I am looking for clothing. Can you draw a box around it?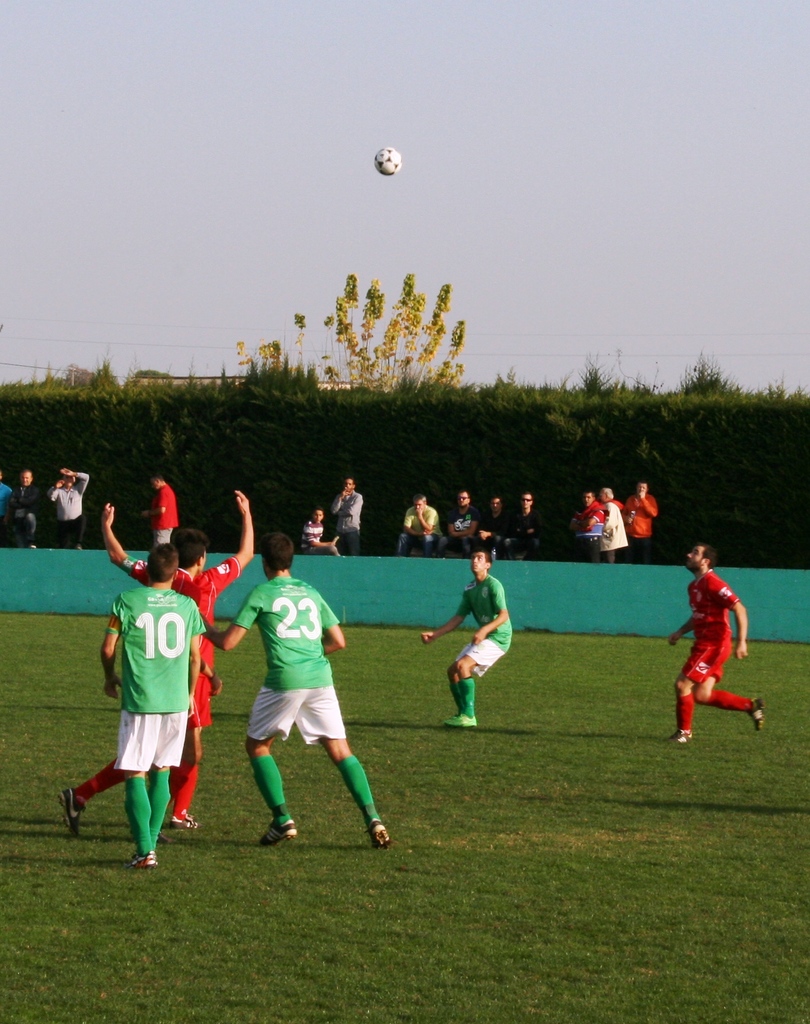
Sure, the bounding box is 605/500/631/564.
